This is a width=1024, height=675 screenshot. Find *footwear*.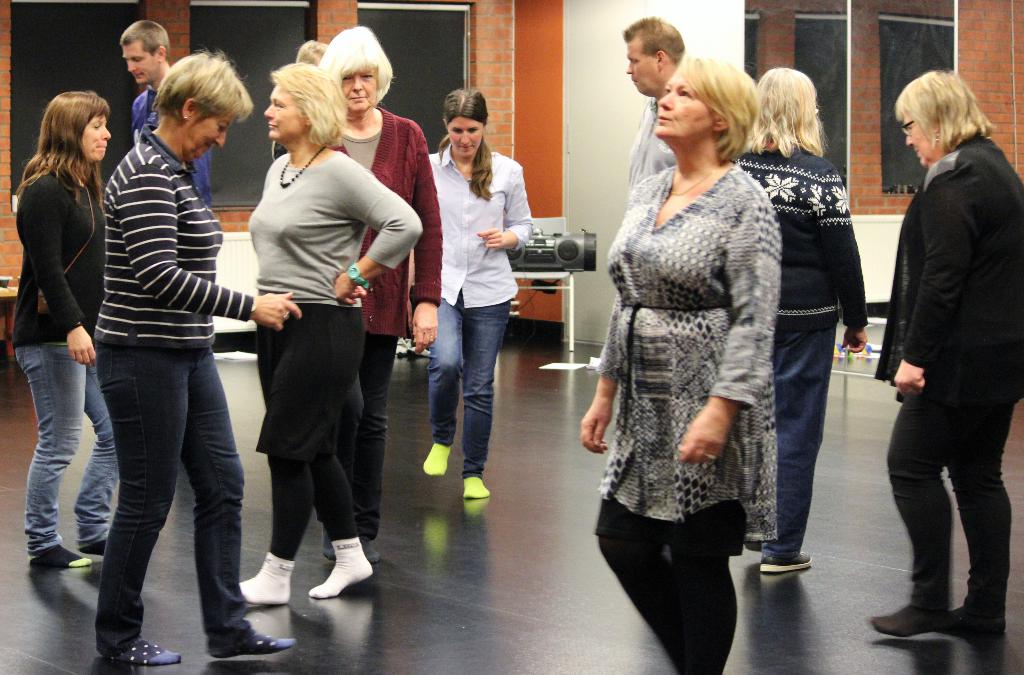
Bounding box: <bbox>760, 551, 813, 572</bbox>.
